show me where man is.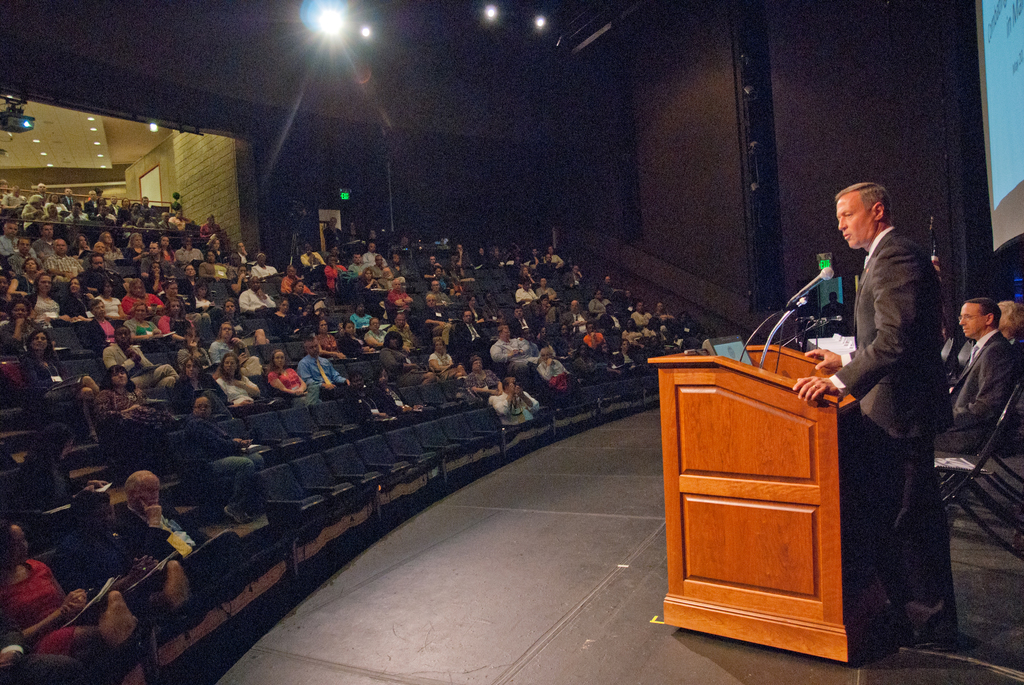
man is at <region>820, 293, 845, 334</region>.
